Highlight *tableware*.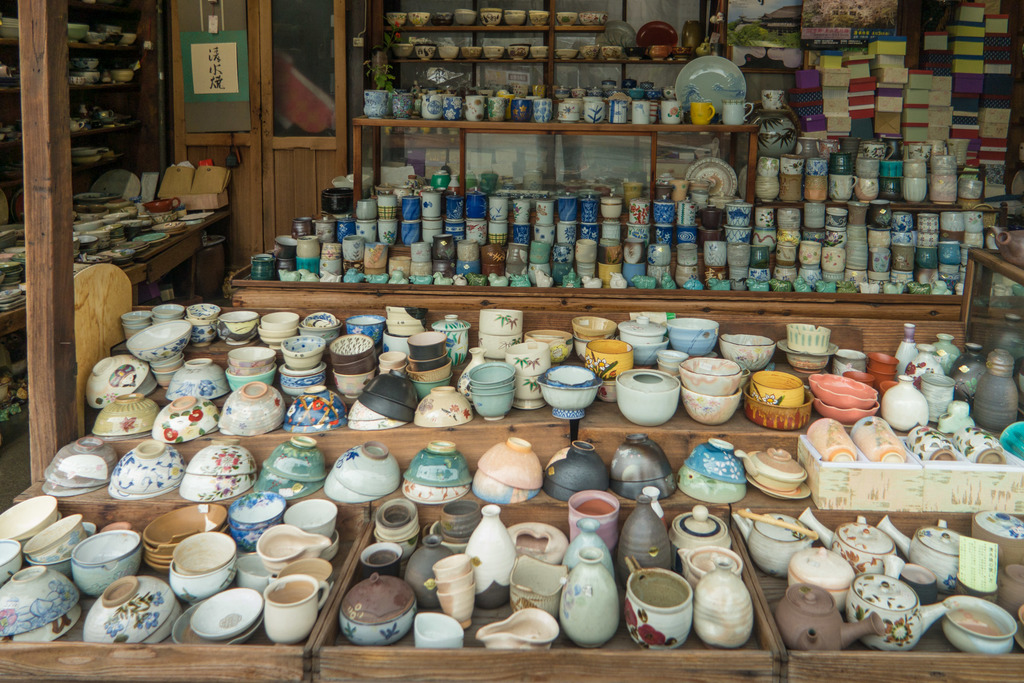
Highlighted region: bbox(231, 490, 284, 534).
